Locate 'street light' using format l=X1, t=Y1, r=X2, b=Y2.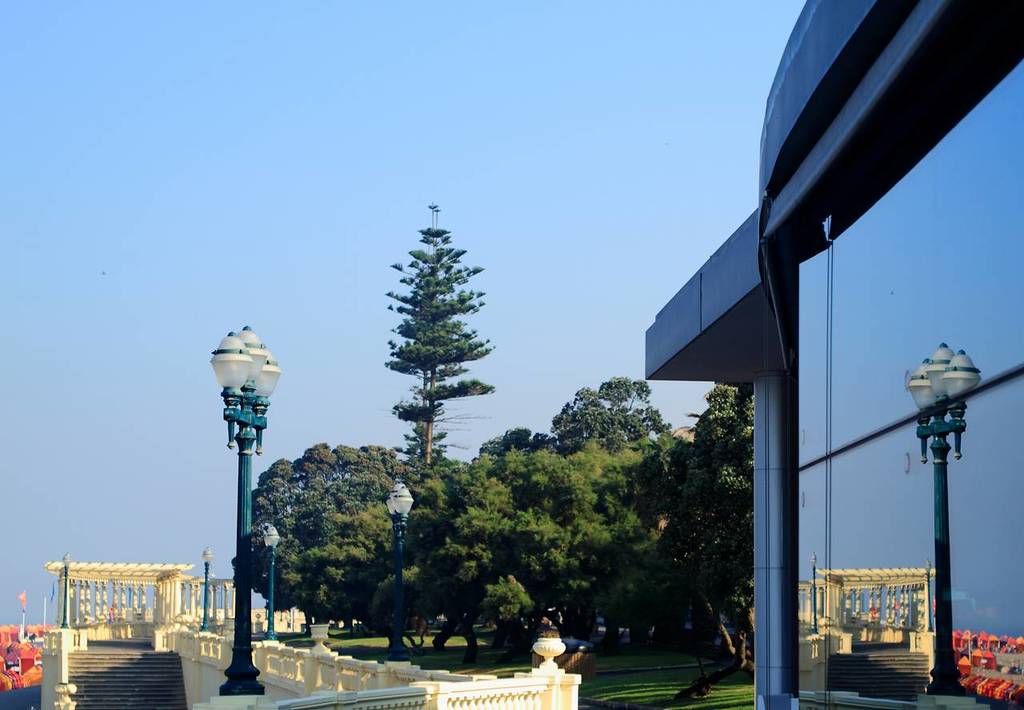
l=54, t=552, r=79, b=632.
